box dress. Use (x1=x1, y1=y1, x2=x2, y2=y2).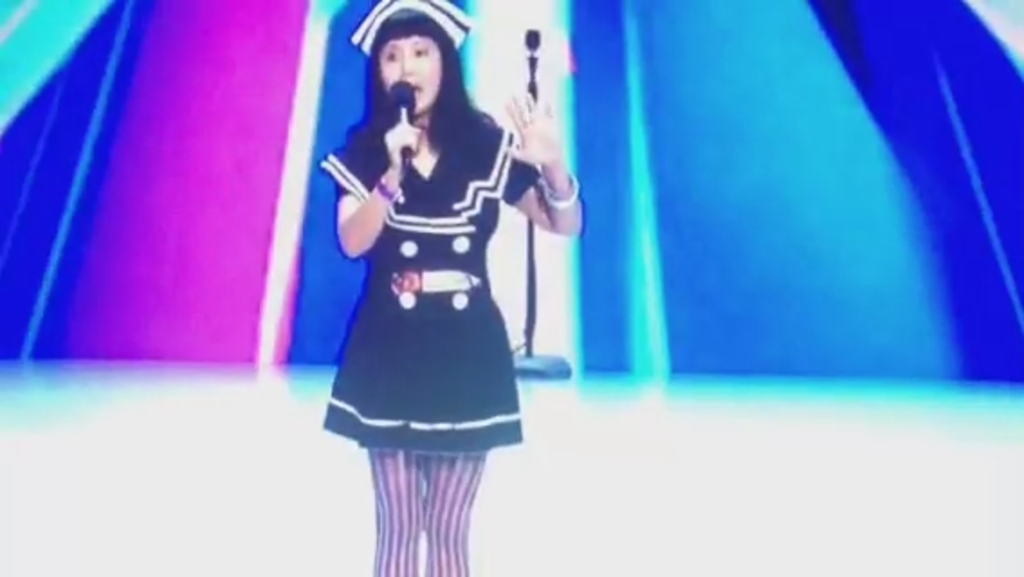
(x1=319, y1=115, x2=525, y2=449).
